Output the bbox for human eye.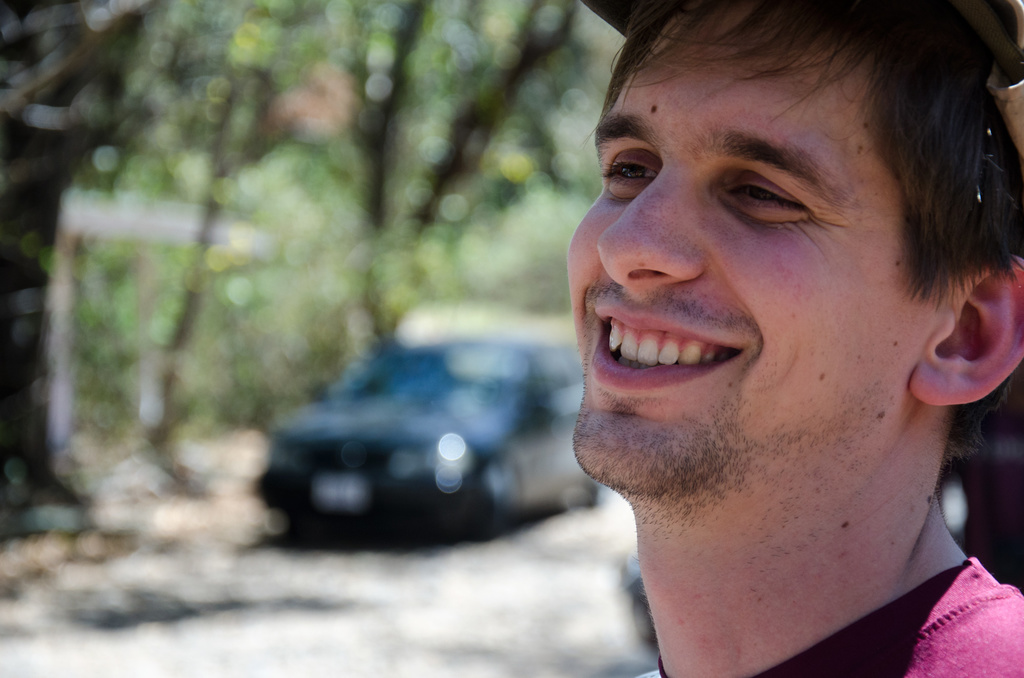
region(602, 143, 660, 193).
